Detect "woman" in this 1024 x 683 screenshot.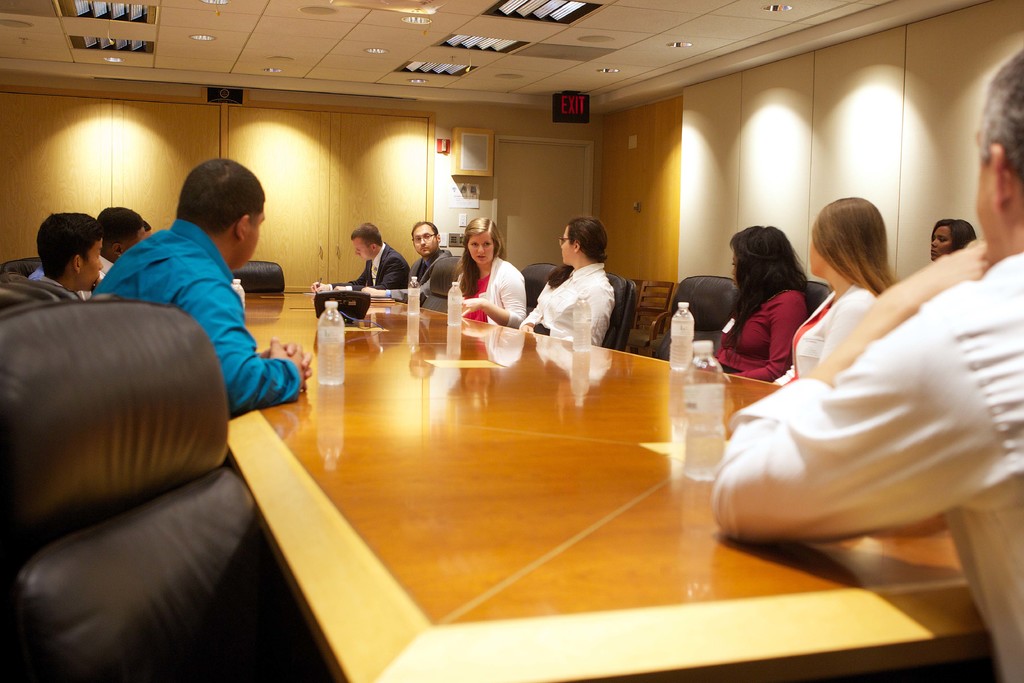
Detection: select_region(530, 213, 643, 354).
